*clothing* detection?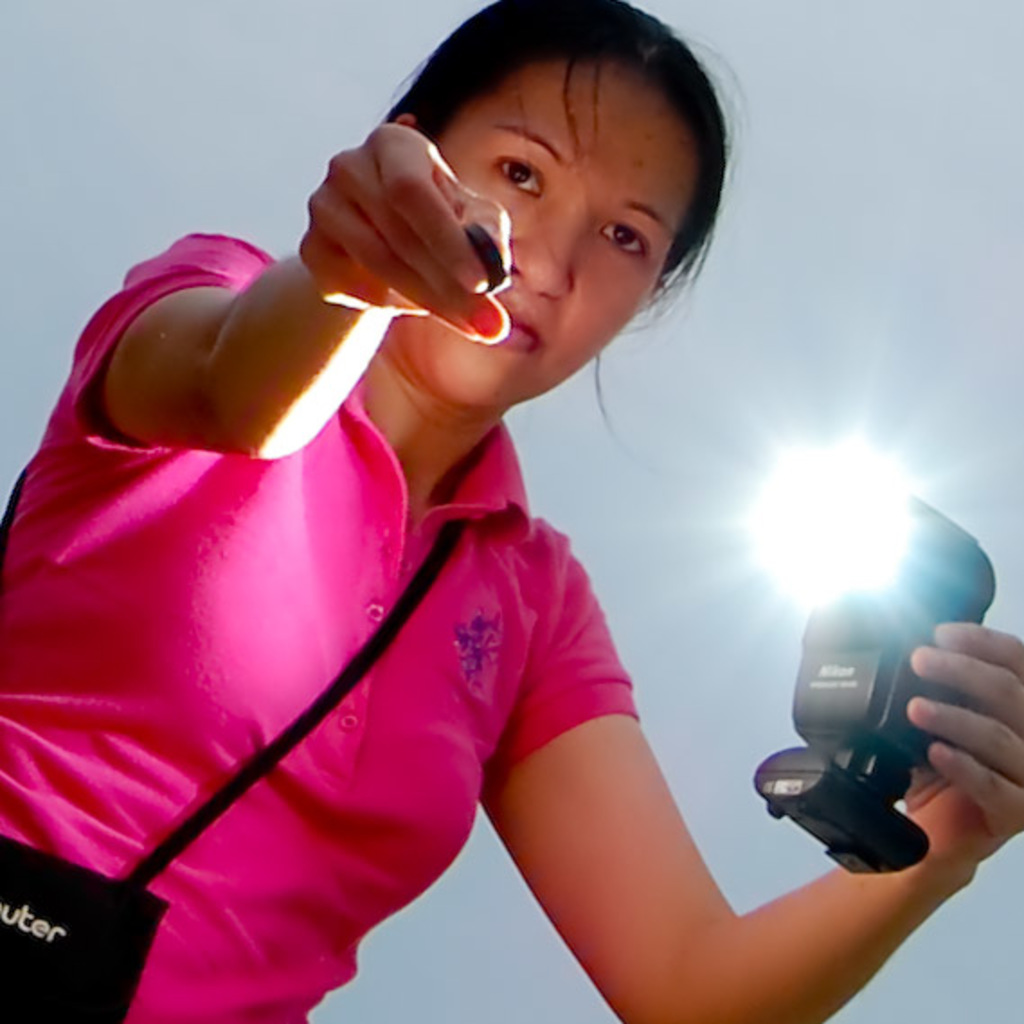
rect(25, 256, 686, 1010)
